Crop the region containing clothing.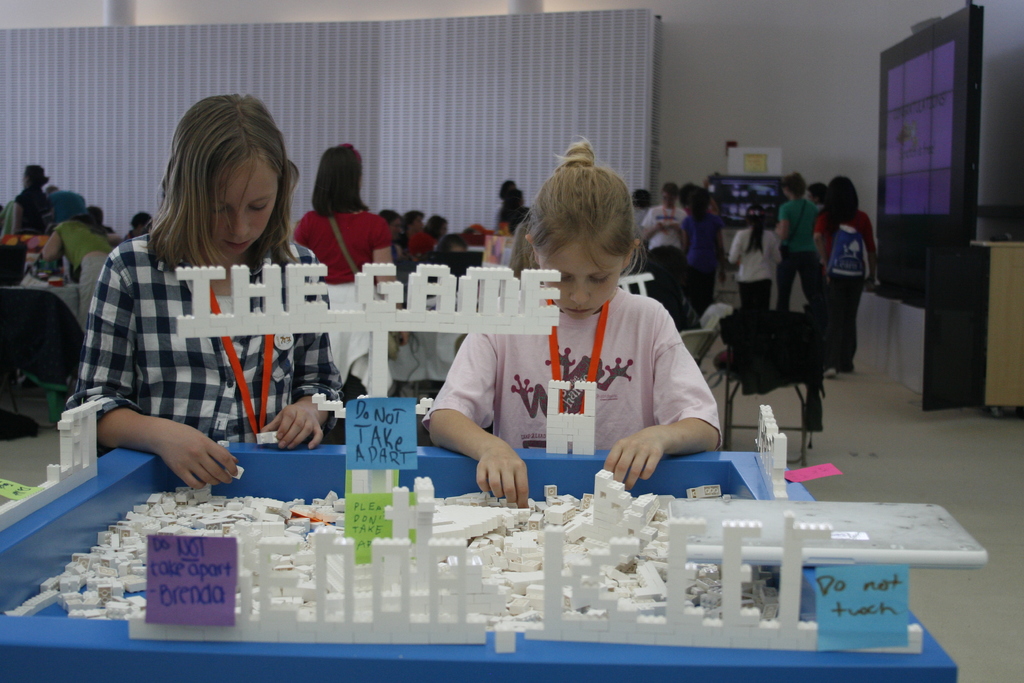
Crop region: region(732, 221, 778, 305).
